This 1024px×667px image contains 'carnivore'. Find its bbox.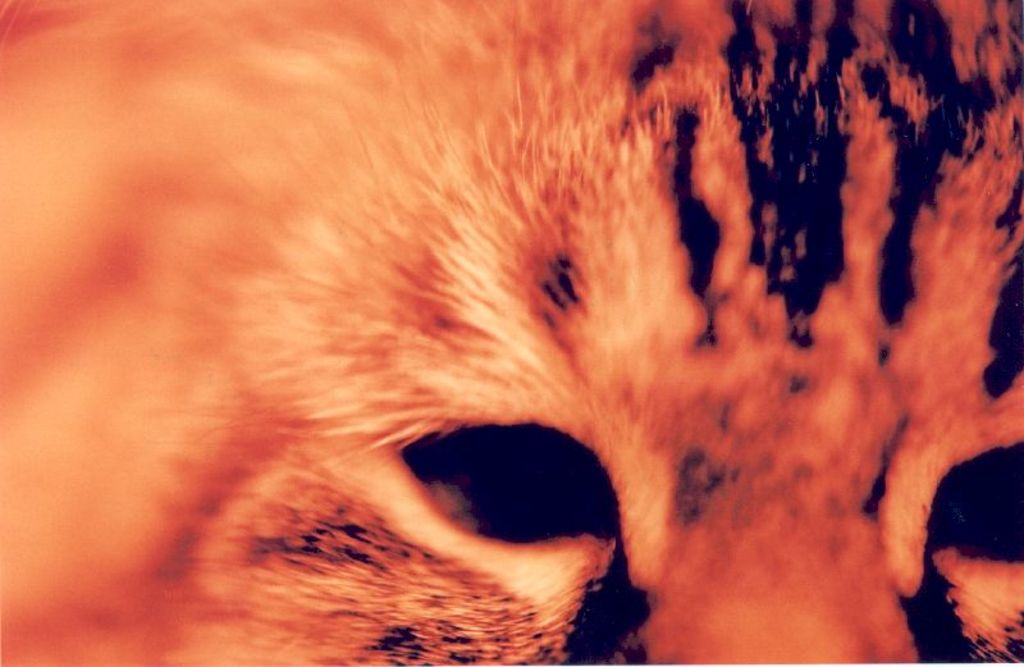
(55,0,1023,666).
